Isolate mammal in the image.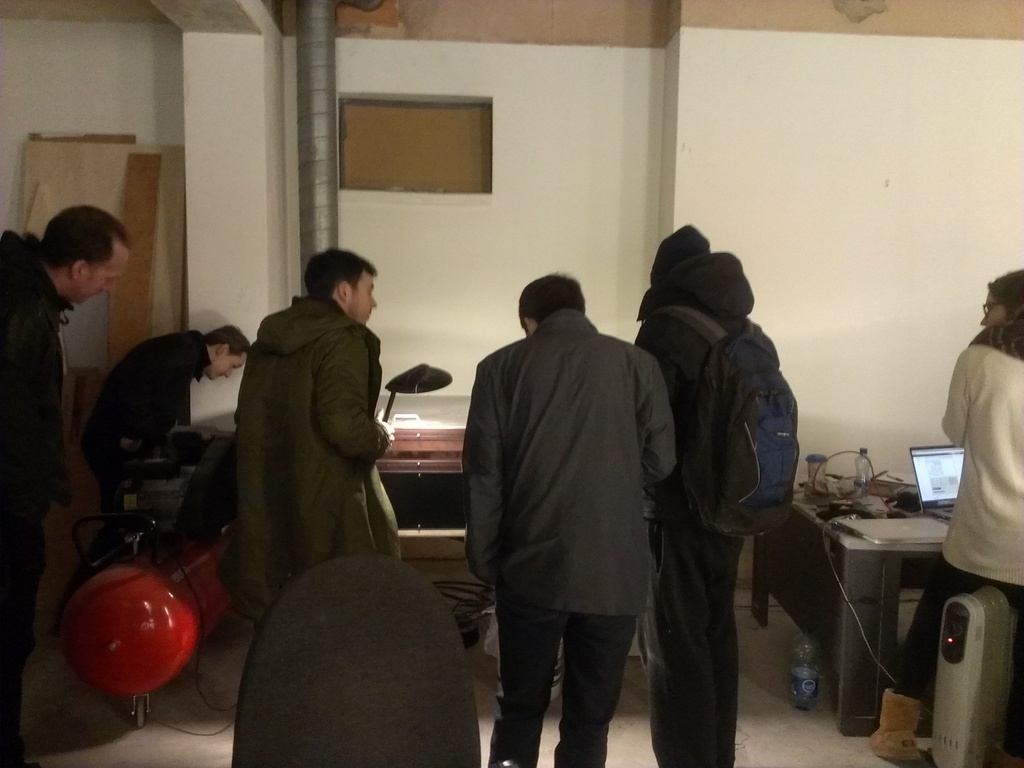
Isolated region: x1=465, y1=269, x2=682, y2=767.
